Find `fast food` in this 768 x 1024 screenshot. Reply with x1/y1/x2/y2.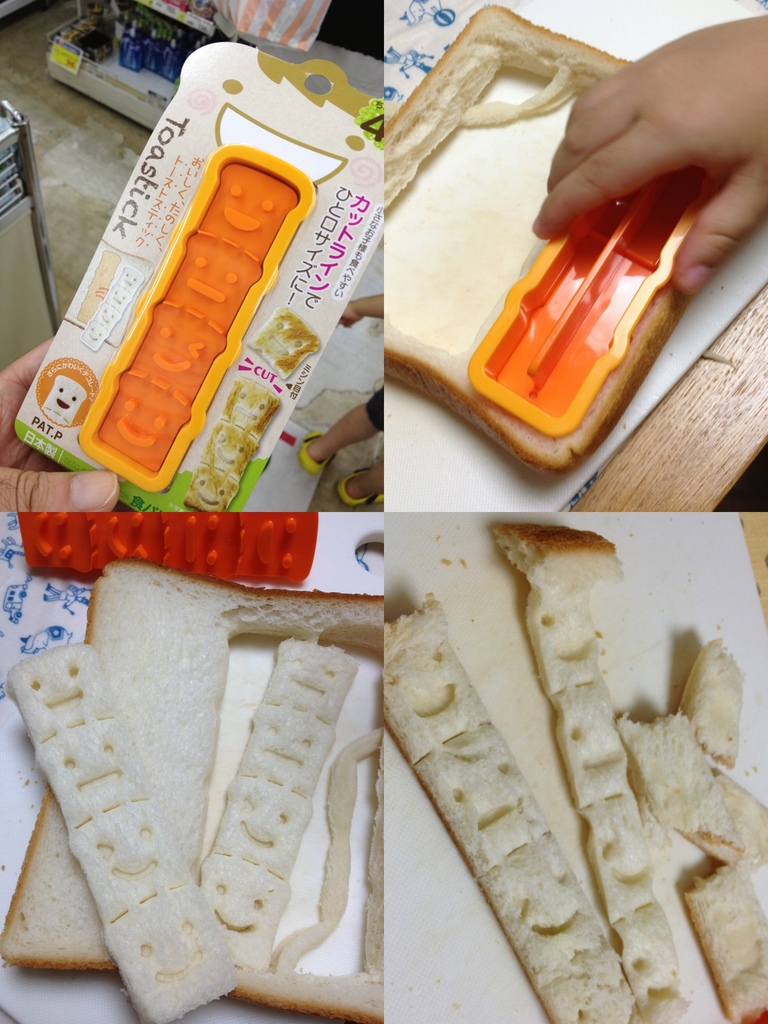
7/550/381/1023.
